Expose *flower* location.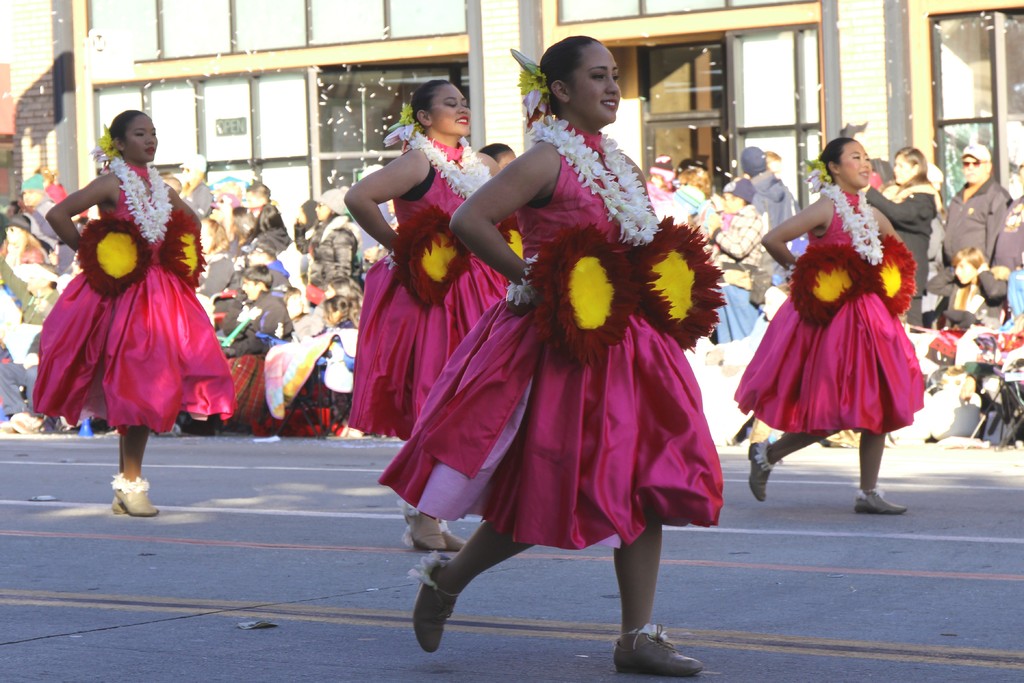
Exposed at select_region(635, 210, 726, 352).
